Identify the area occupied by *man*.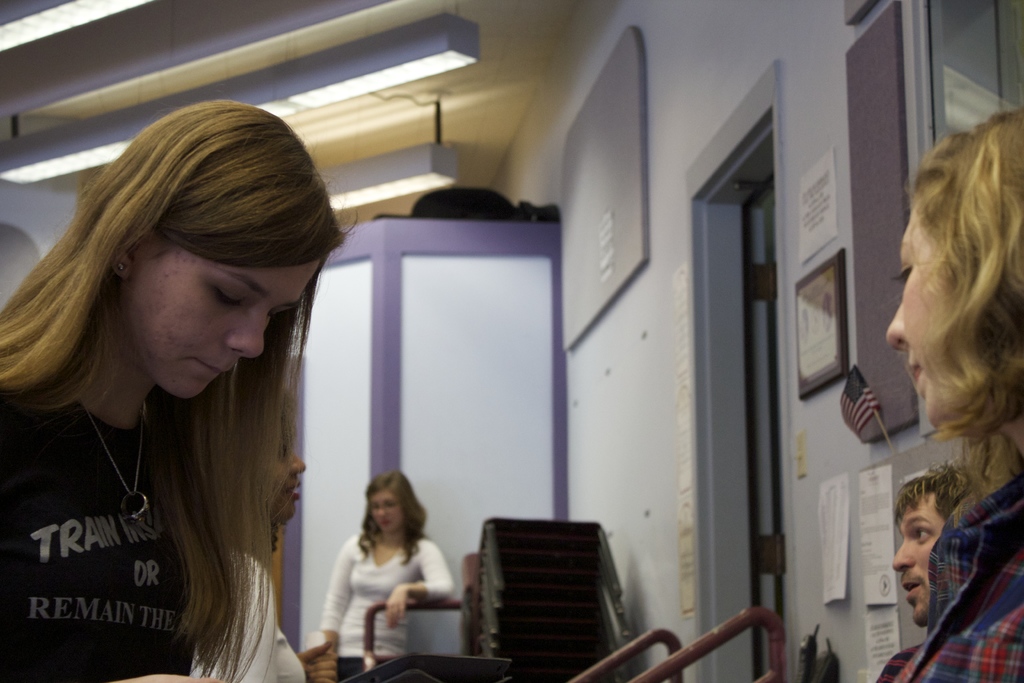
Area: Rect(875, 470, 966, 682).
